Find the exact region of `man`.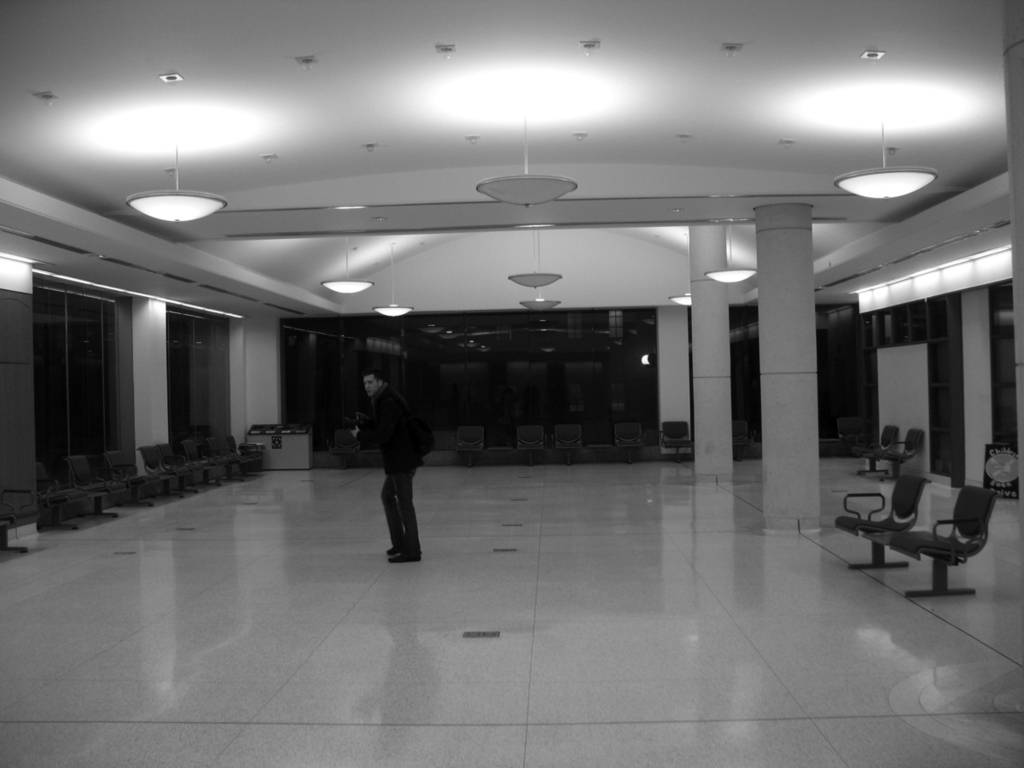
Exact region: [x1=341, y1=370, x2=435, y2=570].
